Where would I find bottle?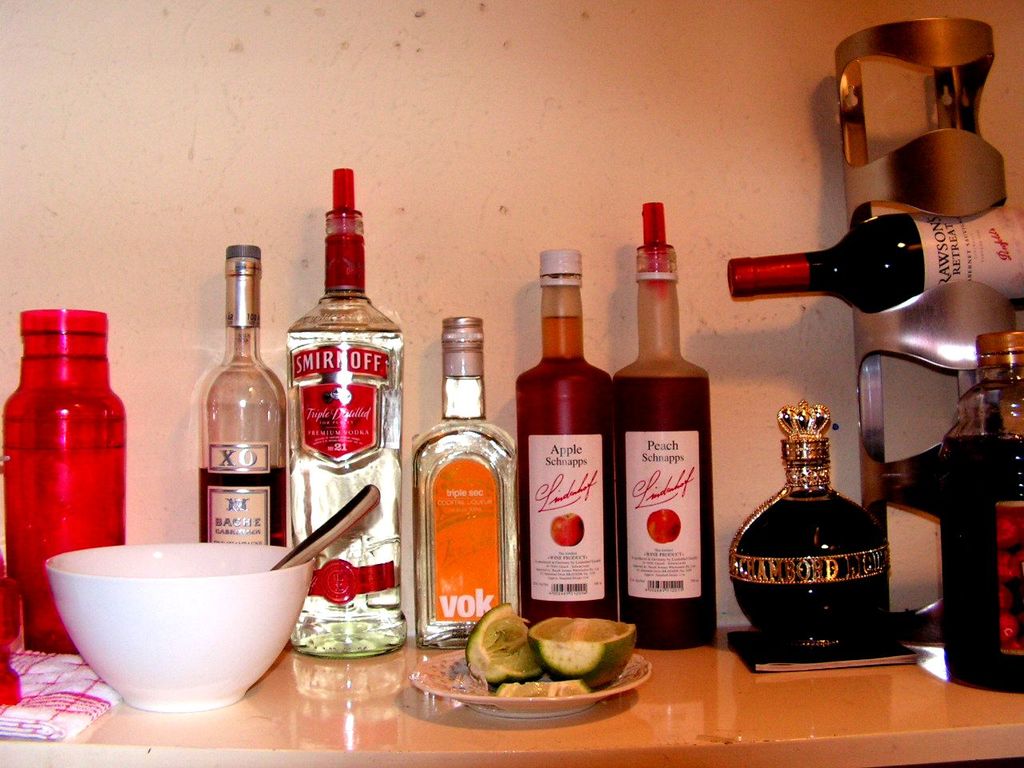
At <bbox>404, 314, 518, 650</bbox>.
